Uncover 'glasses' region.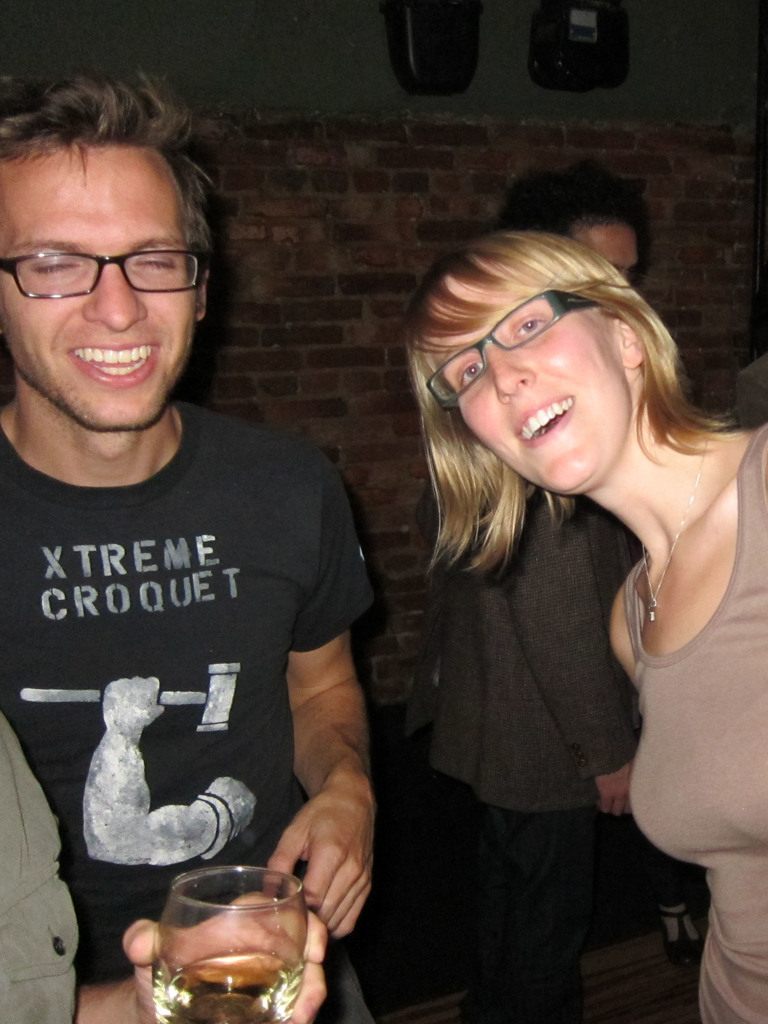
Uncovered: l=8, t=220, r=203, b=299.
